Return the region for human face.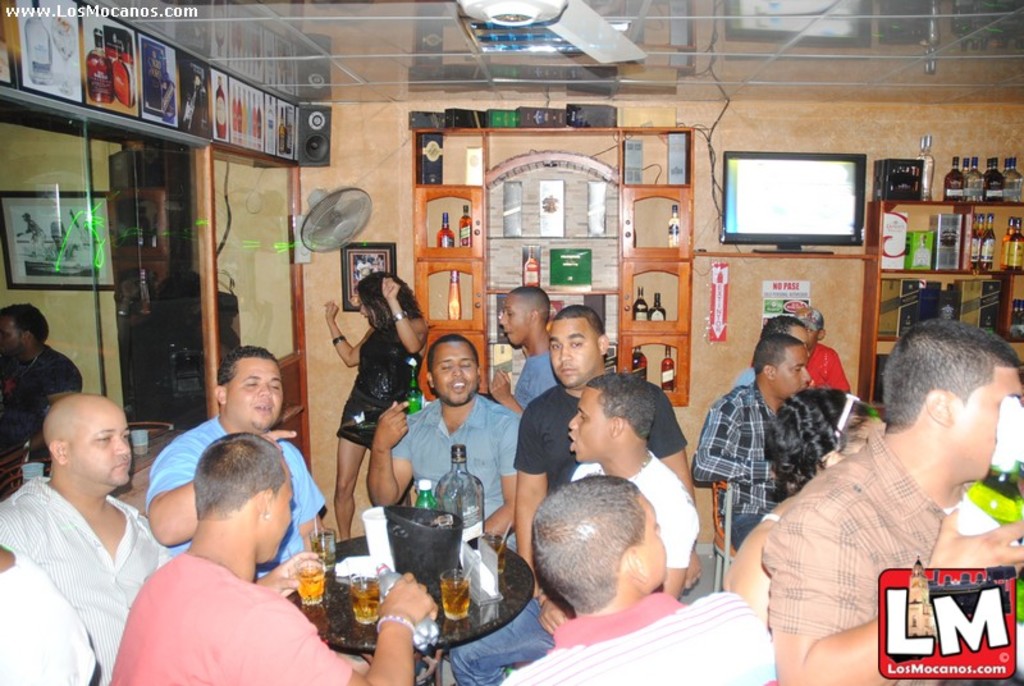
<bbox>550, 319, 599, 379</bbox>.
